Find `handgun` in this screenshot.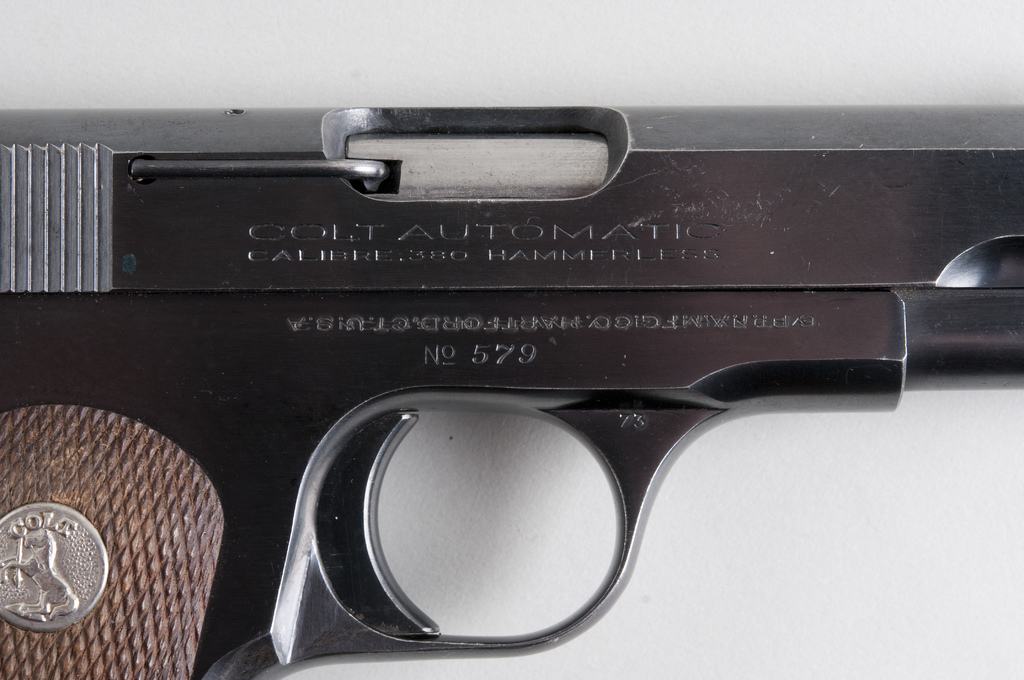
The bounding box for `handgun` is (x1=0, y1=106, x2=1023, y2=679).
